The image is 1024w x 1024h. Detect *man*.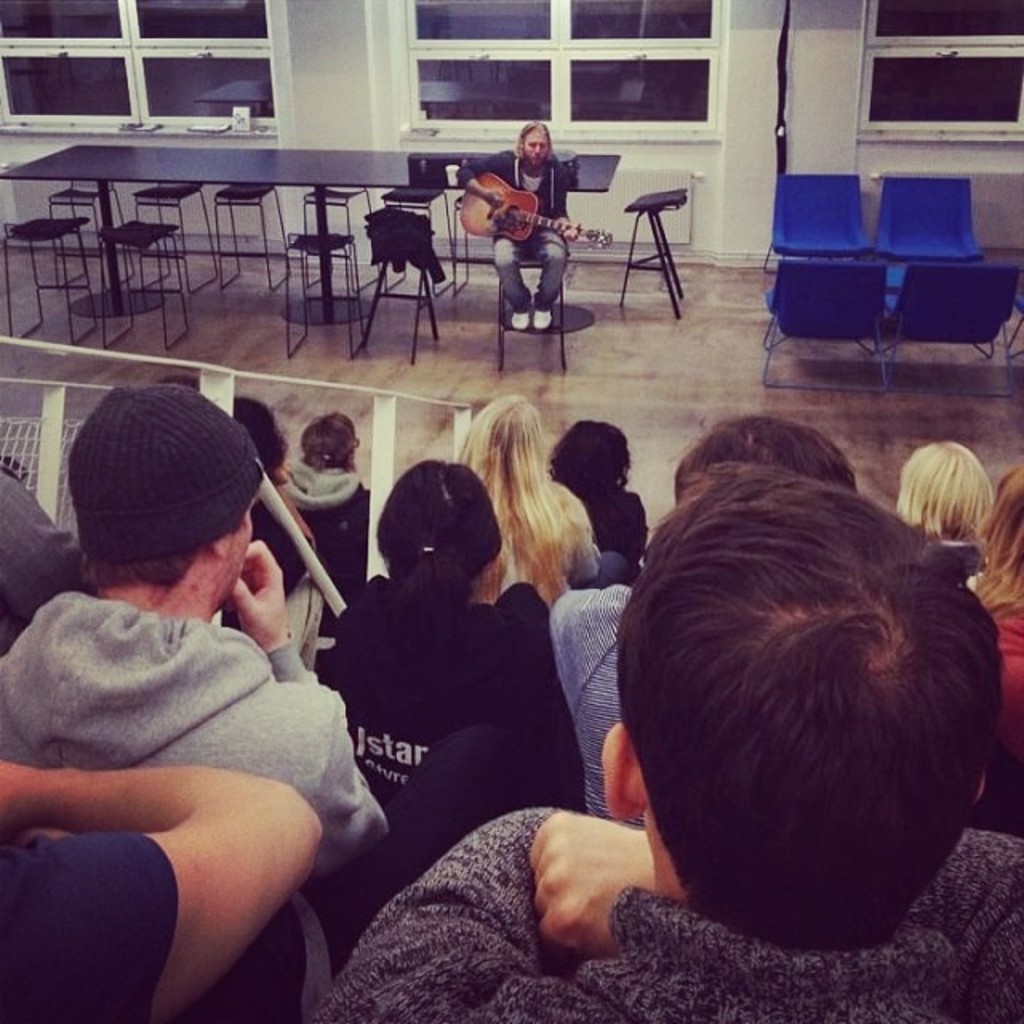
Detection: BBox(541, 418, 880, 826).
